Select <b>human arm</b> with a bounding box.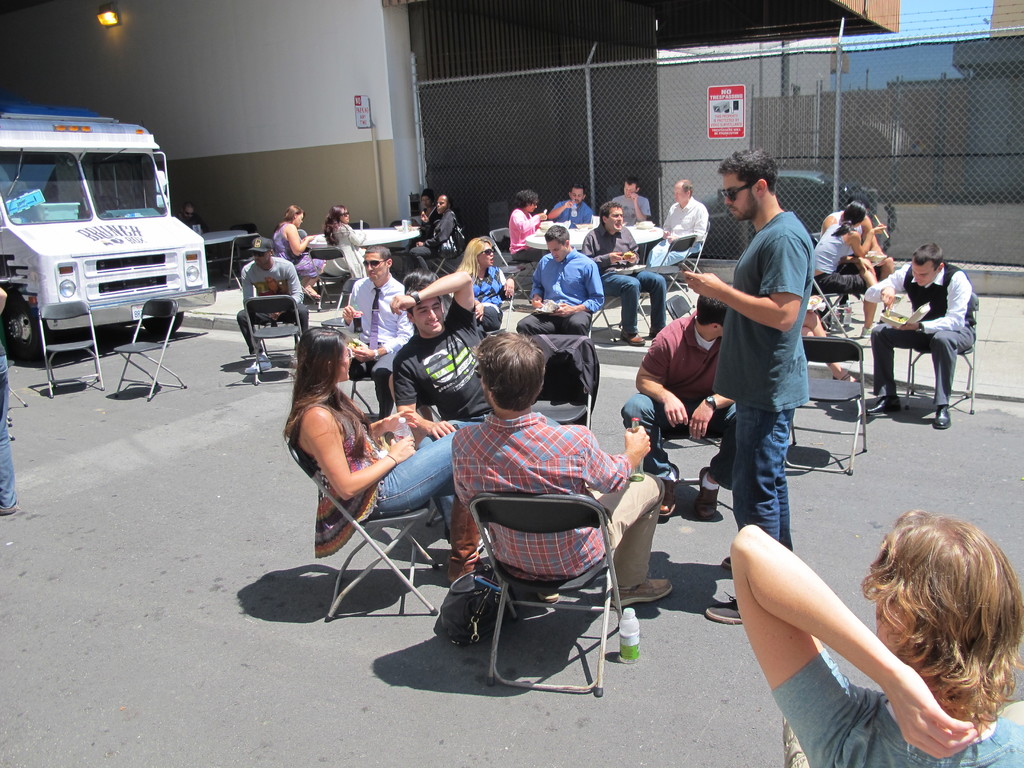
x1=578 y1=228 x2=619 y2=274.
